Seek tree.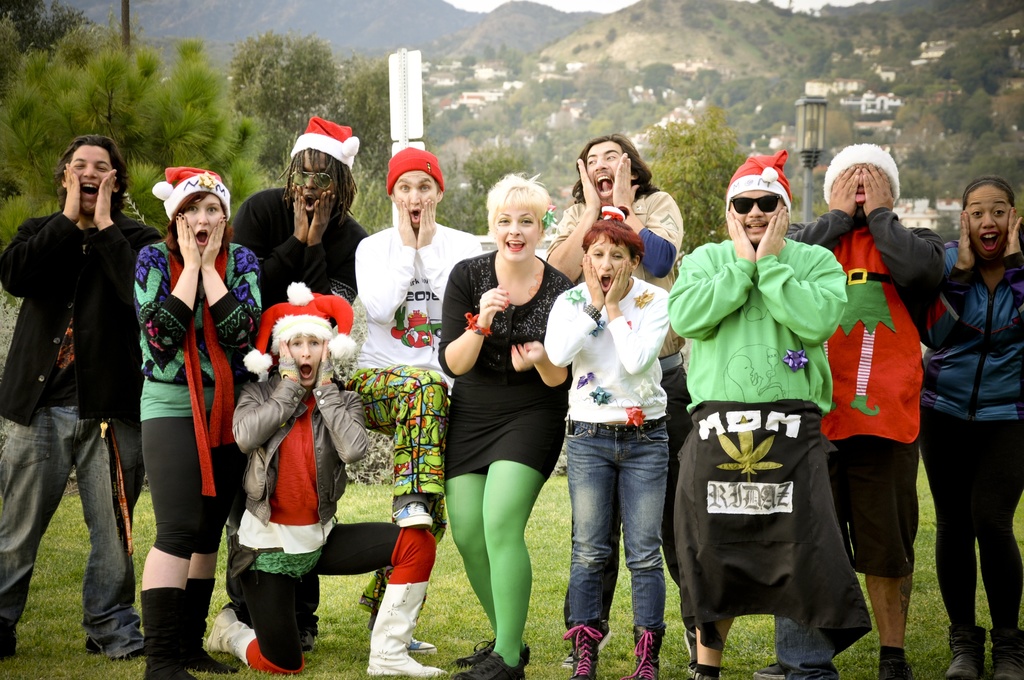
(left=932, top=205, right=957, bottom=235).
